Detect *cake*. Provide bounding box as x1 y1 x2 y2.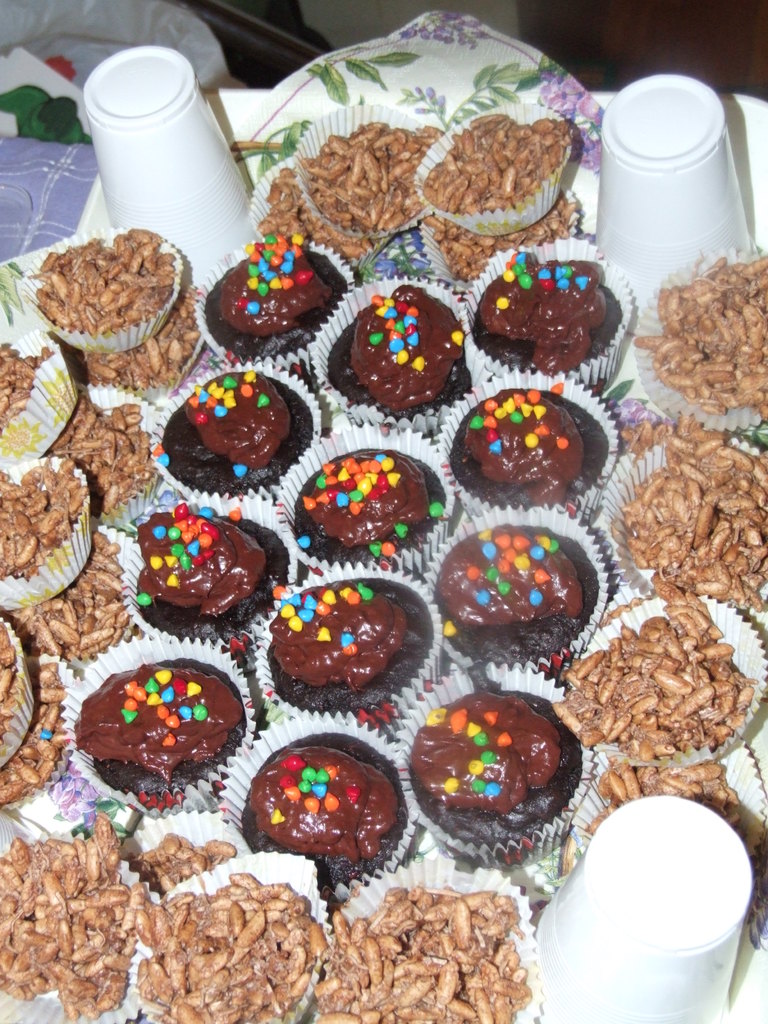
238 728 408 882.
